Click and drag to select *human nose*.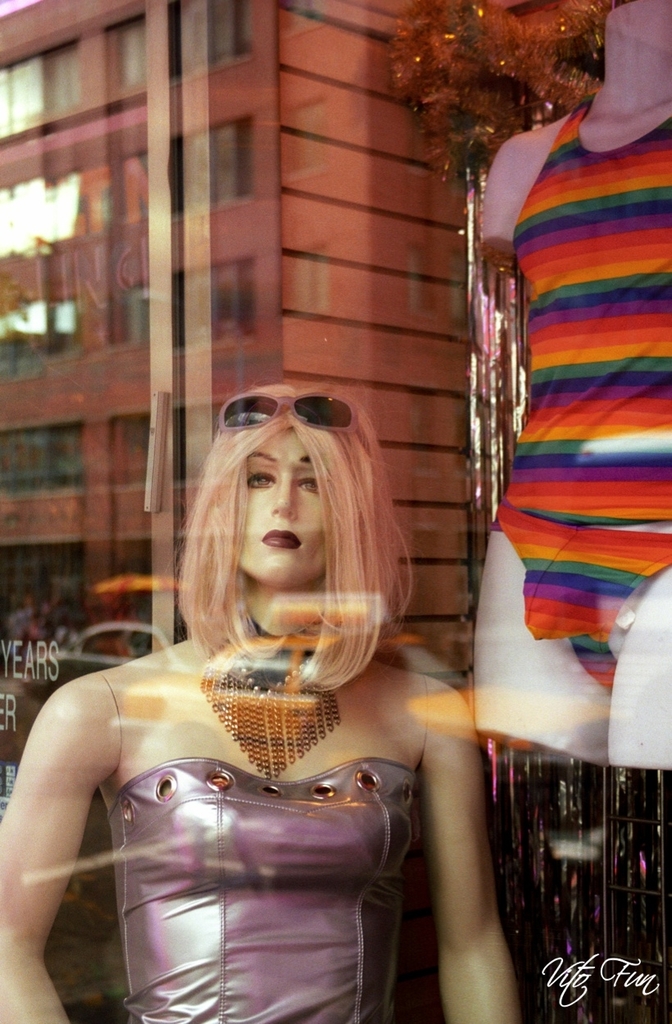
Selection: 270:464:294:518.
